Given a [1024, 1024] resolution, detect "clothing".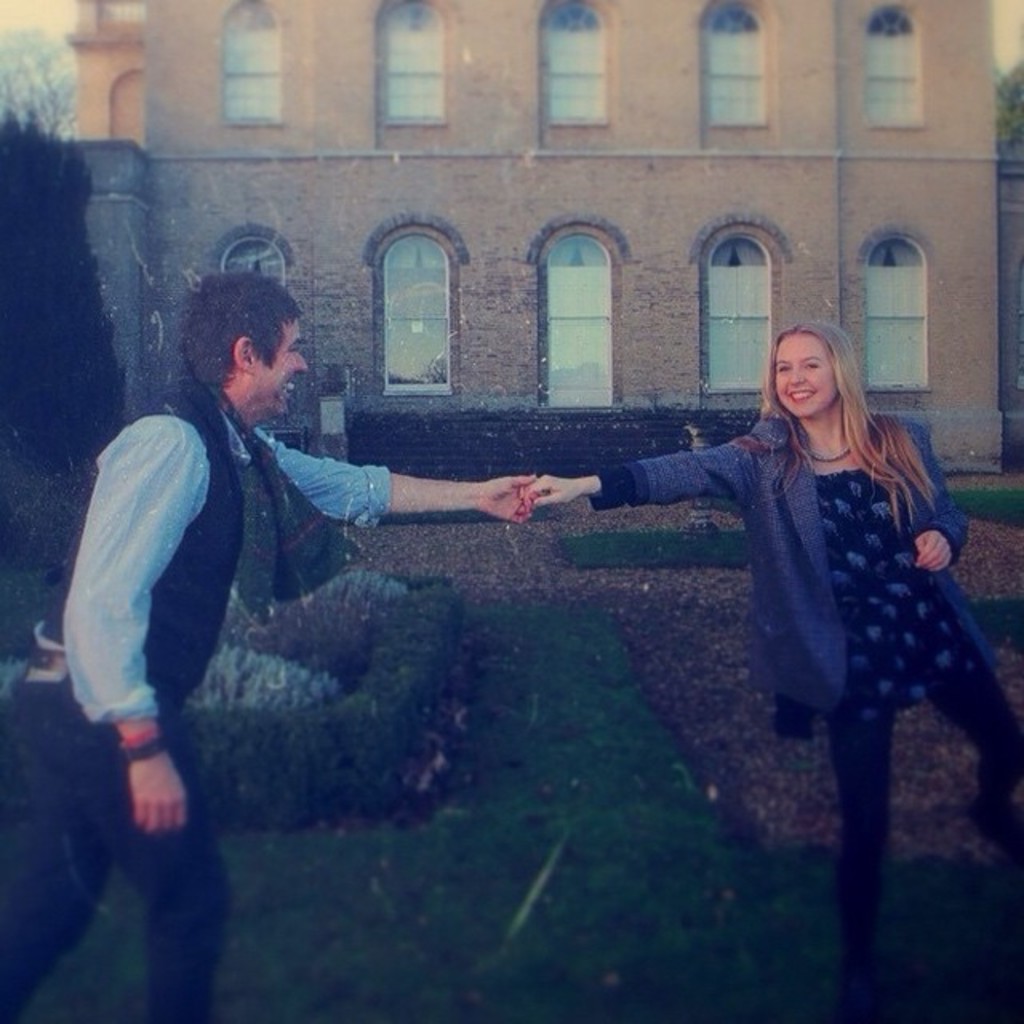
{"left": 682, "top": 376, "right": 994, "bottom": 882}.
